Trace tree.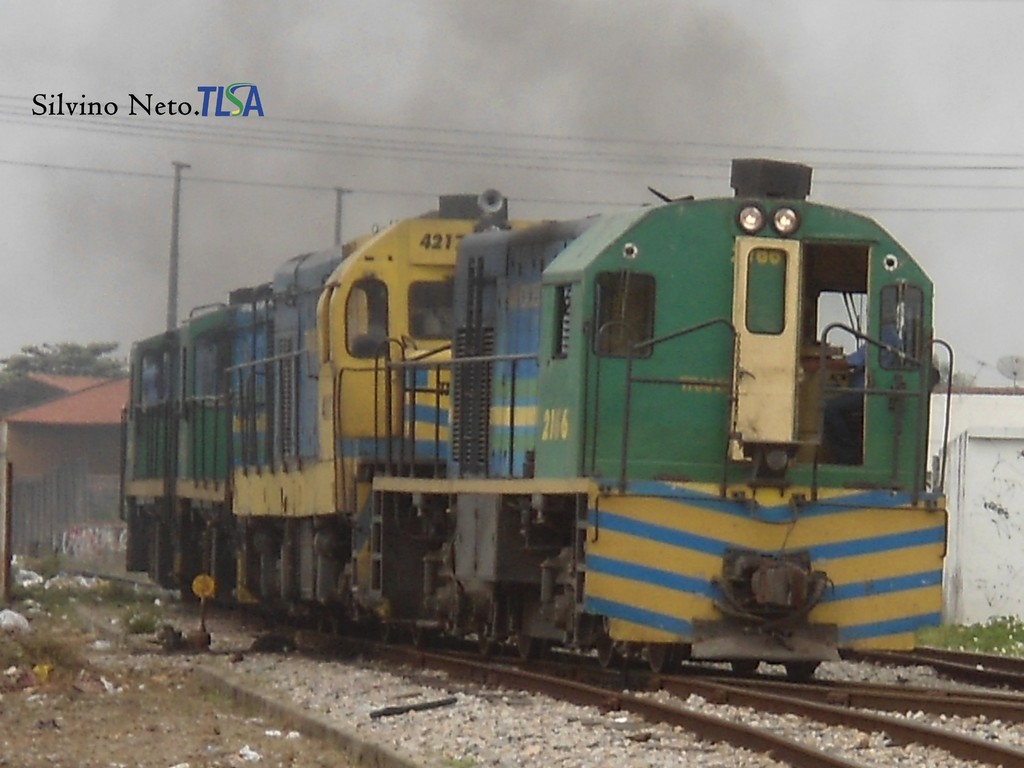
Traced to [x1=0, y1=333, x2=131, y2=399].
